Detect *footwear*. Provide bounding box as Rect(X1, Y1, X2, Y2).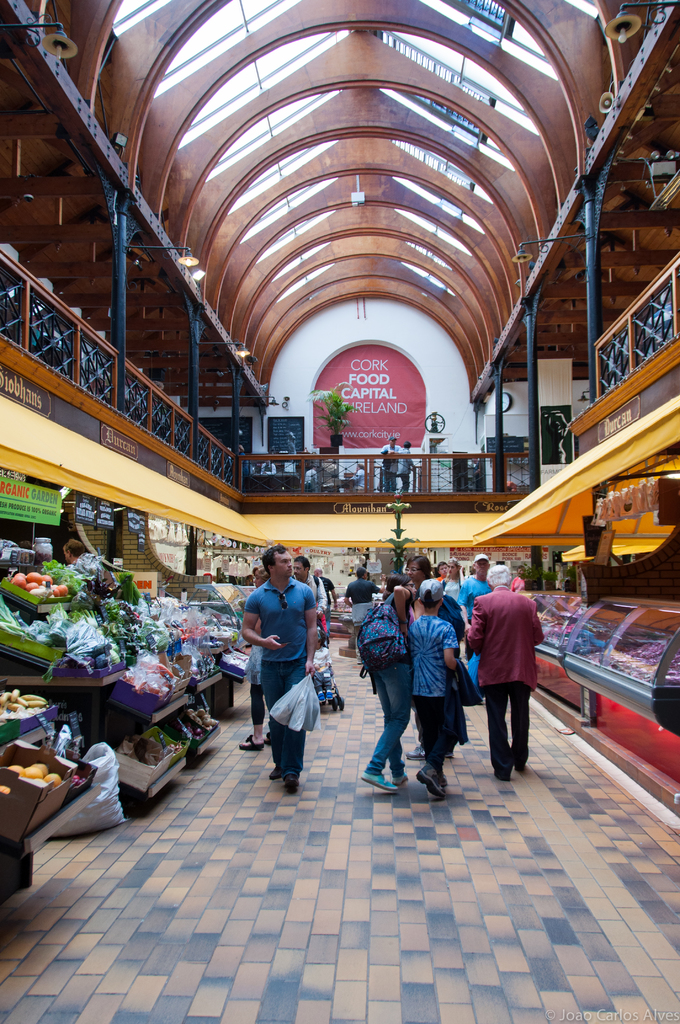
Rect(285, 772, 297, 792).
